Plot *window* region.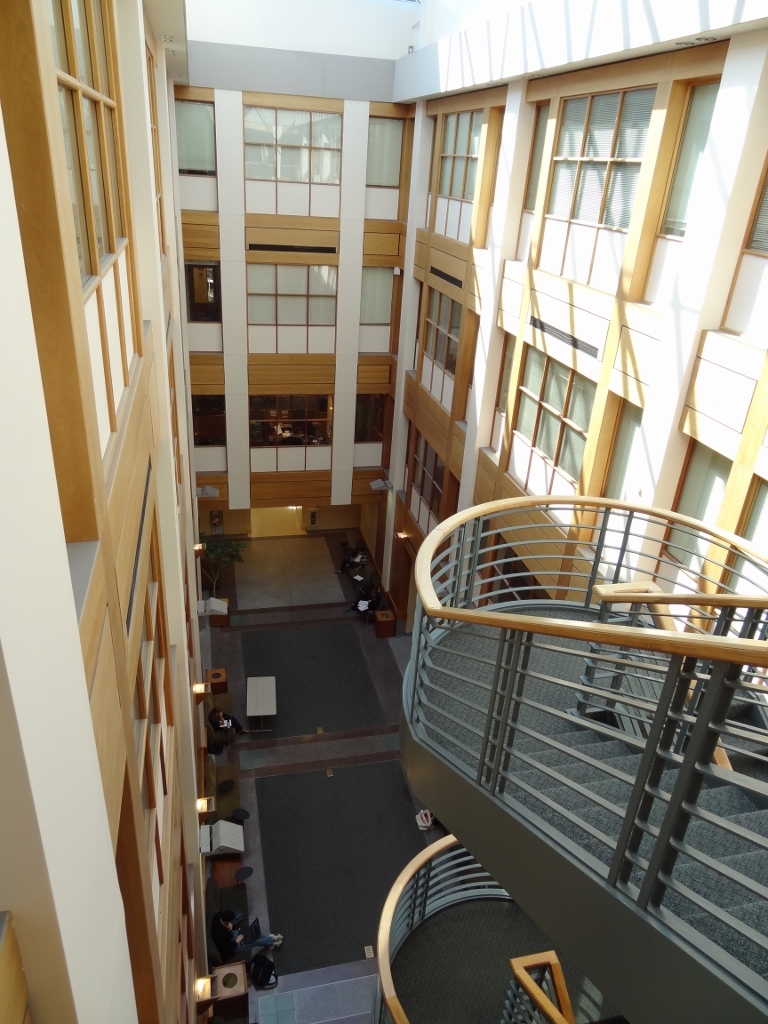
Plotted at {"x1": 415, "y1": 283, "x2": 461, "y2": 421}.
